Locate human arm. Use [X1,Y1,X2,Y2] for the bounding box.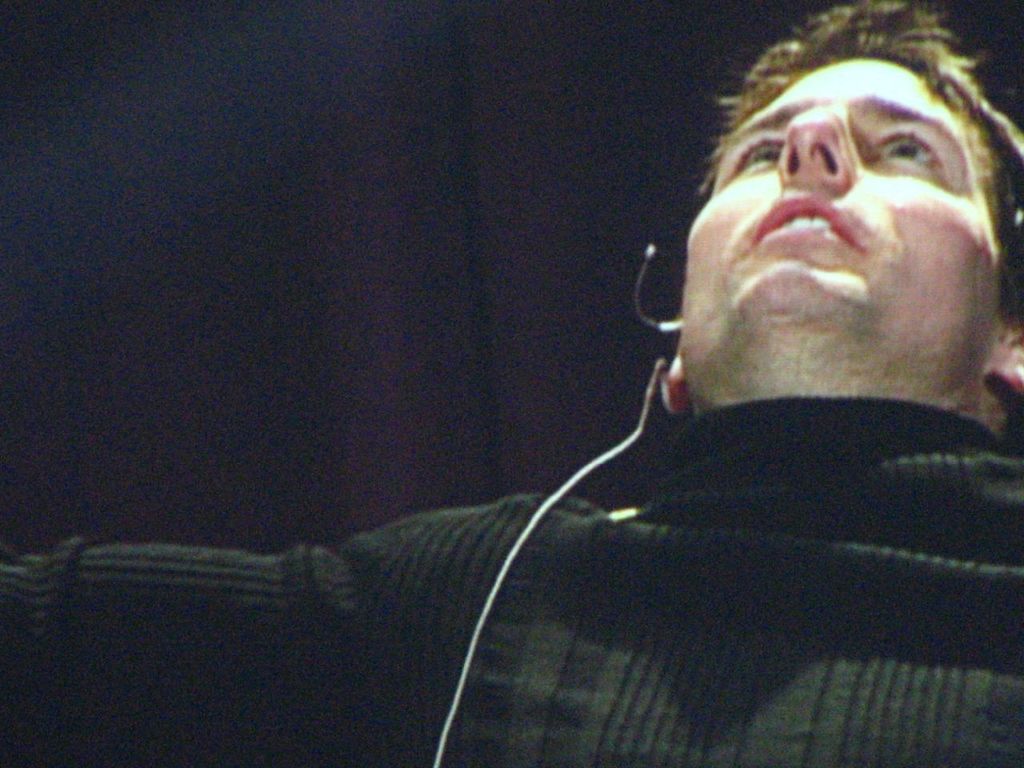
[0,506,452,762].
